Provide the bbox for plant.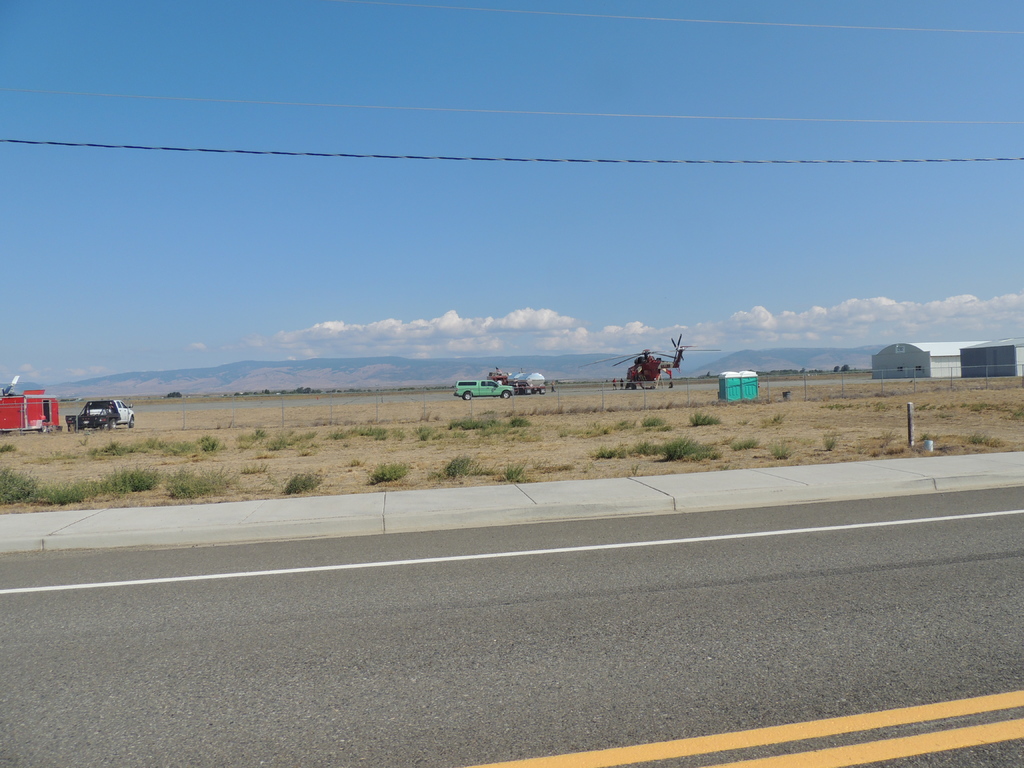
<bbox>873, 398, 886, 413</bbox>.
